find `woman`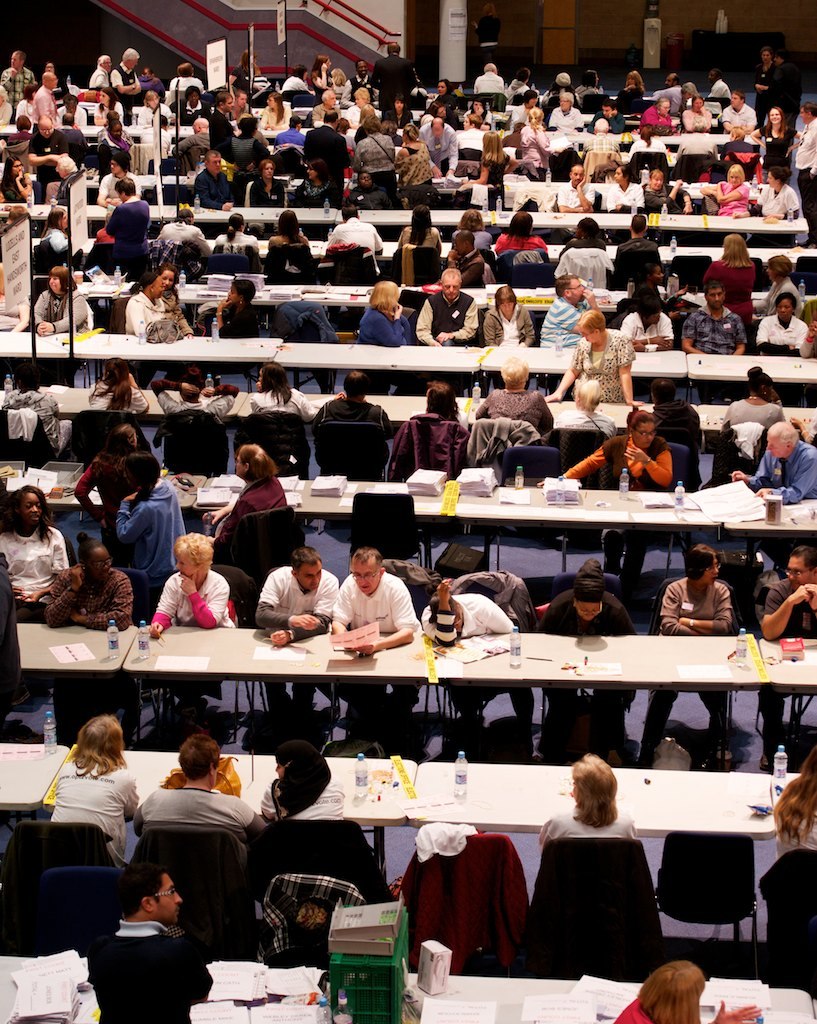
305/52/335/96
